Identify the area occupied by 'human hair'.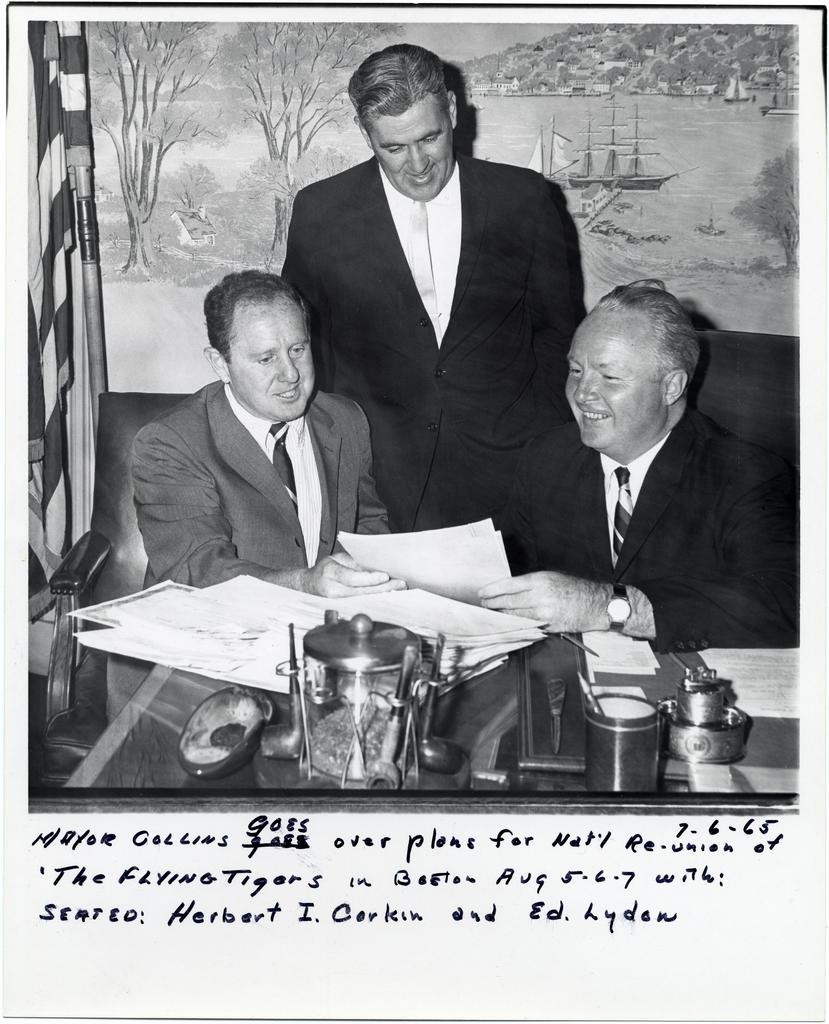
Area: 200:262:315:365.
